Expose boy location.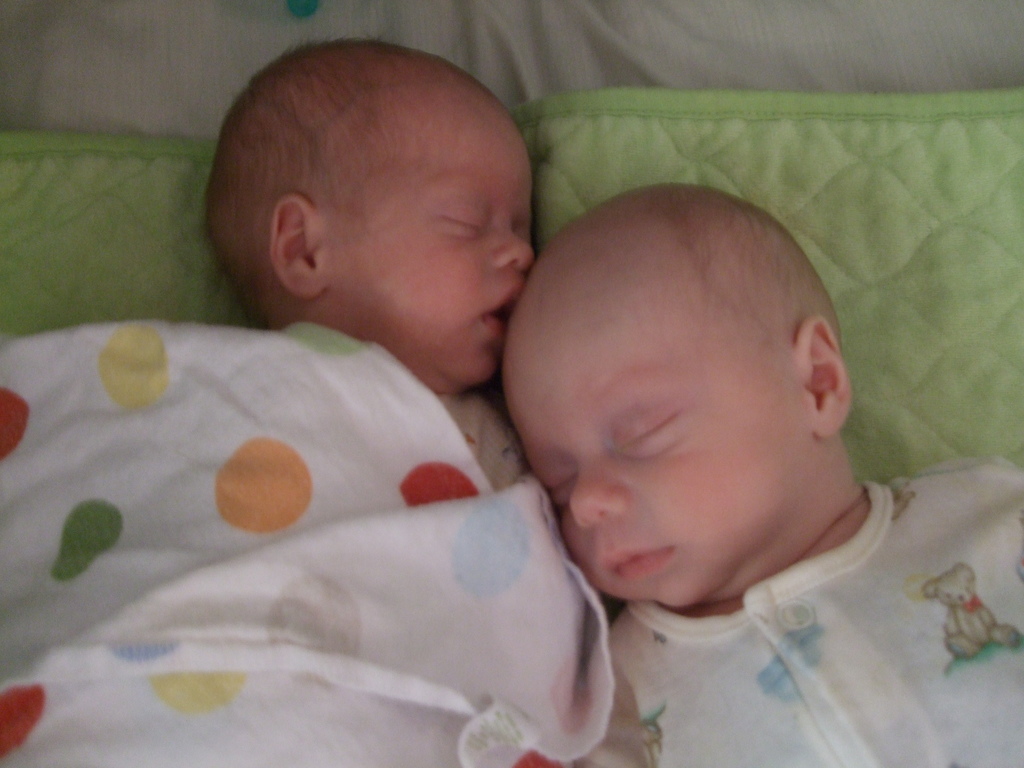
Exposed at box(199, 39, 538, 499).
